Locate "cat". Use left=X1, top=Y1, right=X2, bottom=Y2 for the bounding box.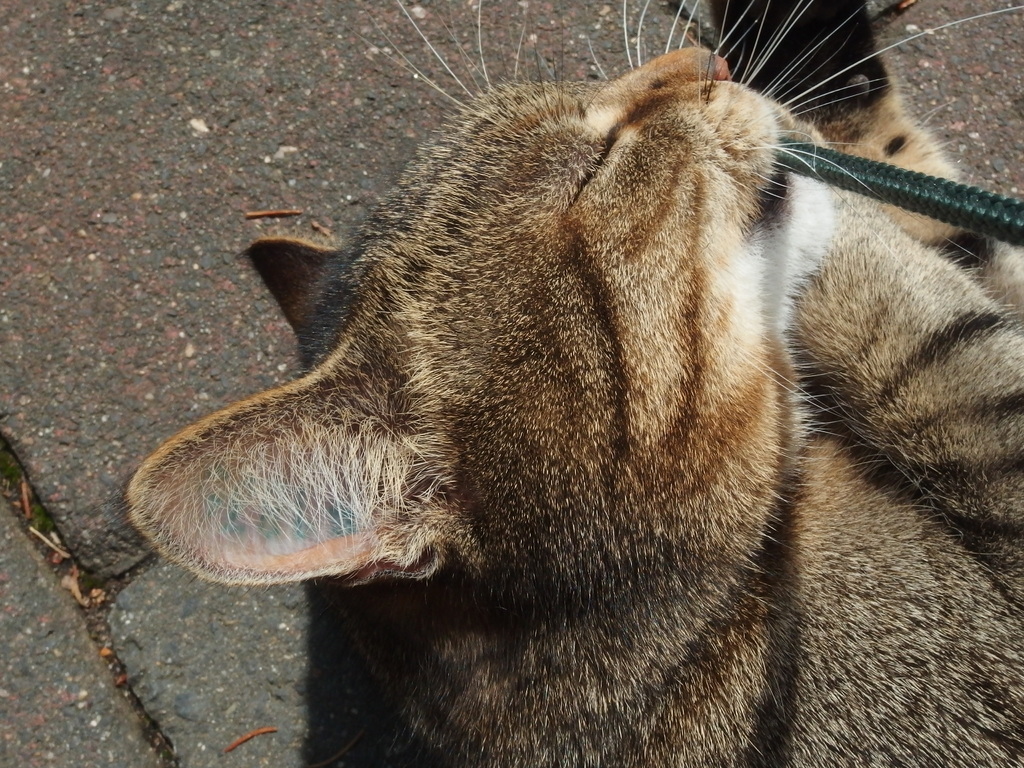
left=116, top=0, right=1023, bottom=767.
